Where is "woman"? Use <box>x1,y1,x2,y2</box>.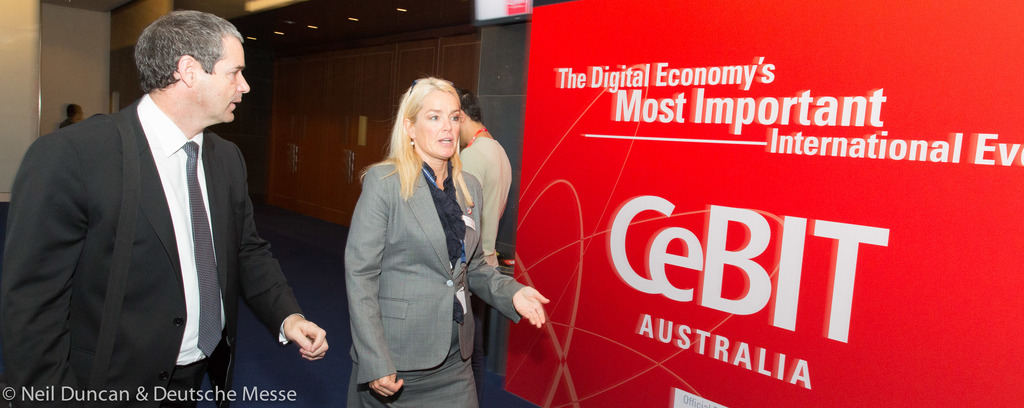
<box>333,71,513,406</box>.
